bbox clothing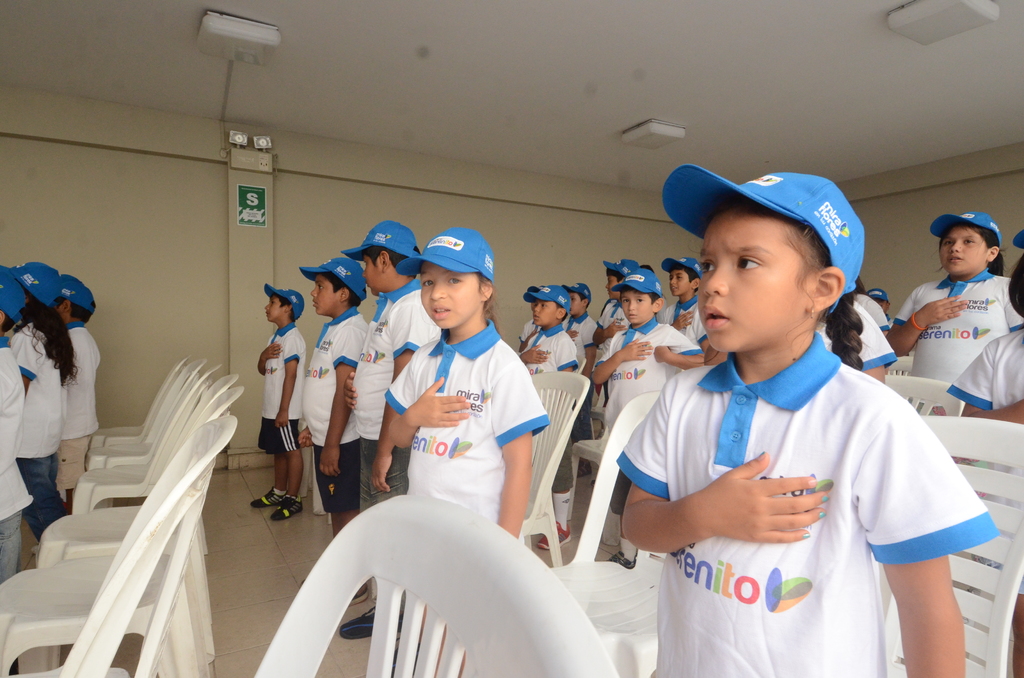
select_region(337, 447, 408, 526)
